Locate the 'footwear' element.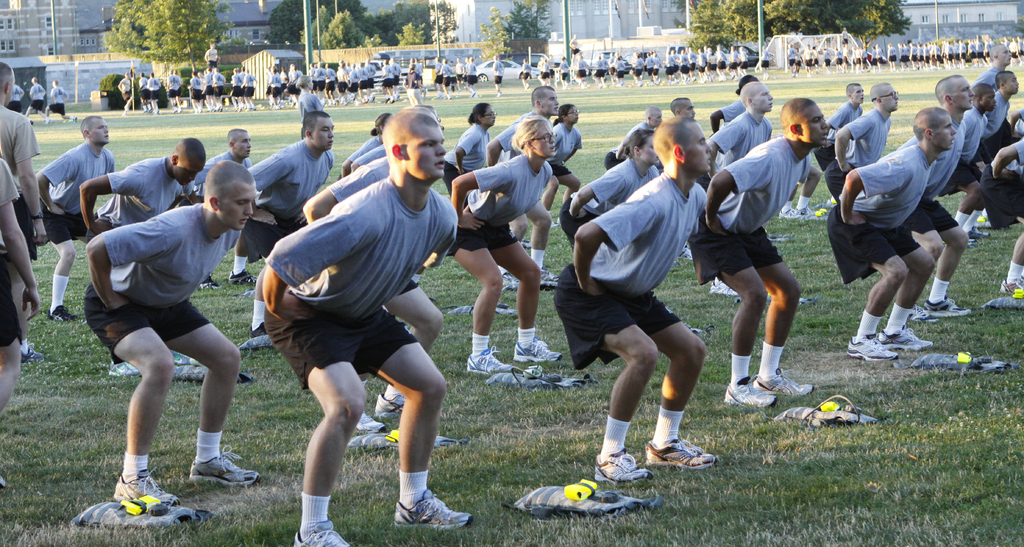
Element bbox: locate(680, 243, 692, 261).
